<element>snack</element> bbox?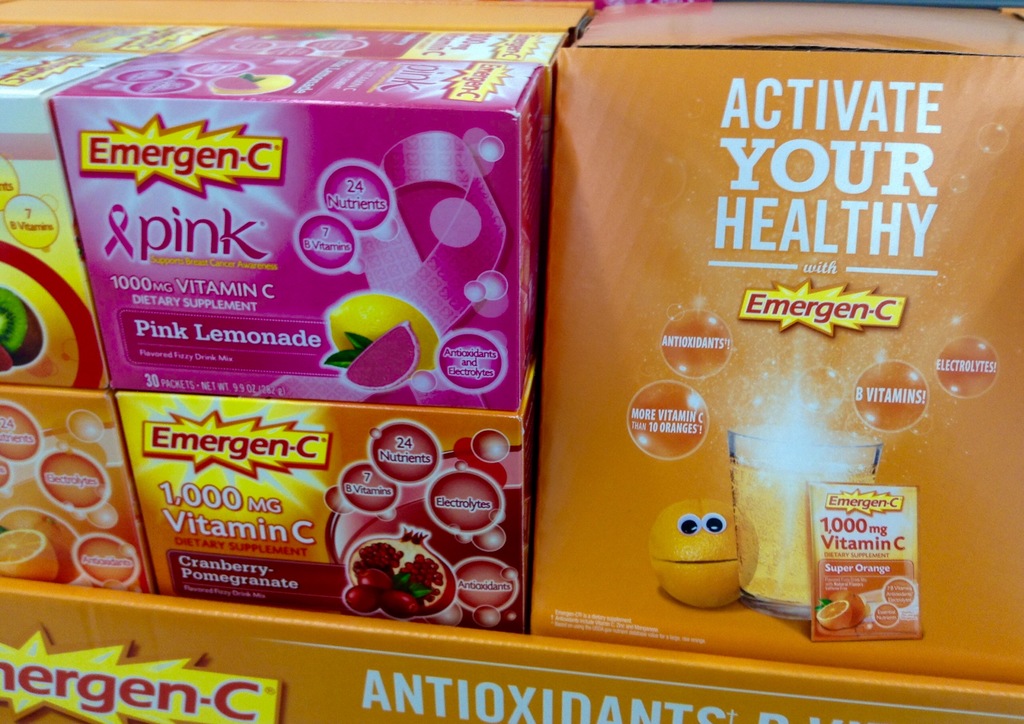
locate(318, 534, 465, 631)
